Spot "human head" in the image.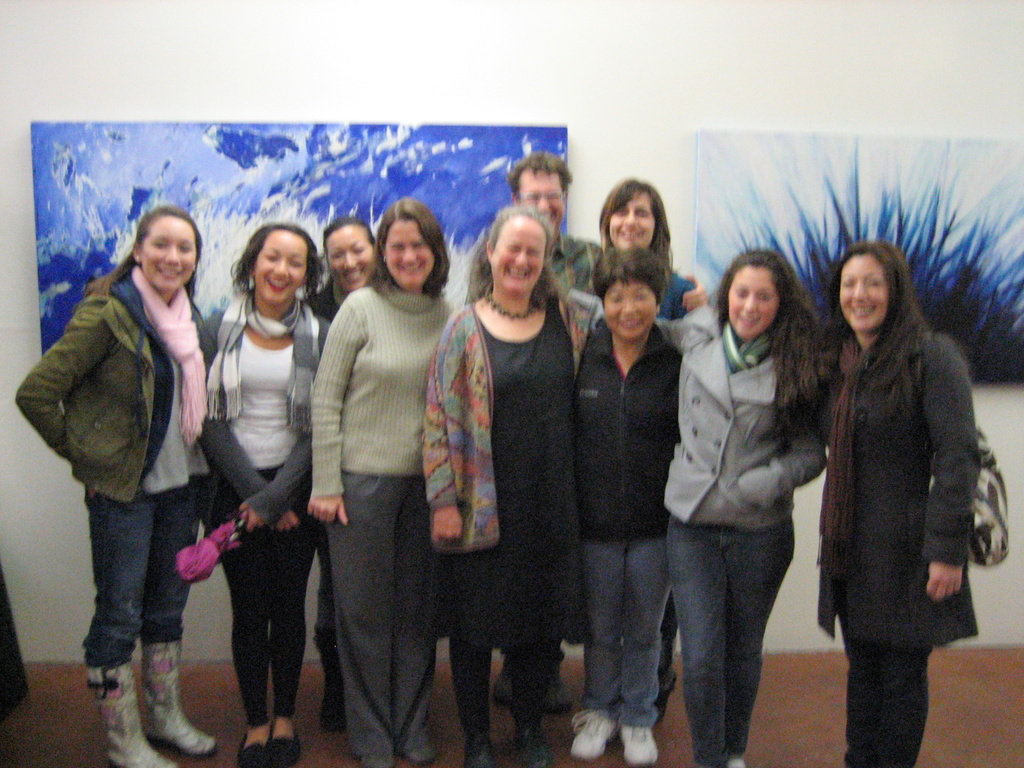
"human head" found at {"left": 828, "top": 231, "right": 912, "bottom": 342}.
